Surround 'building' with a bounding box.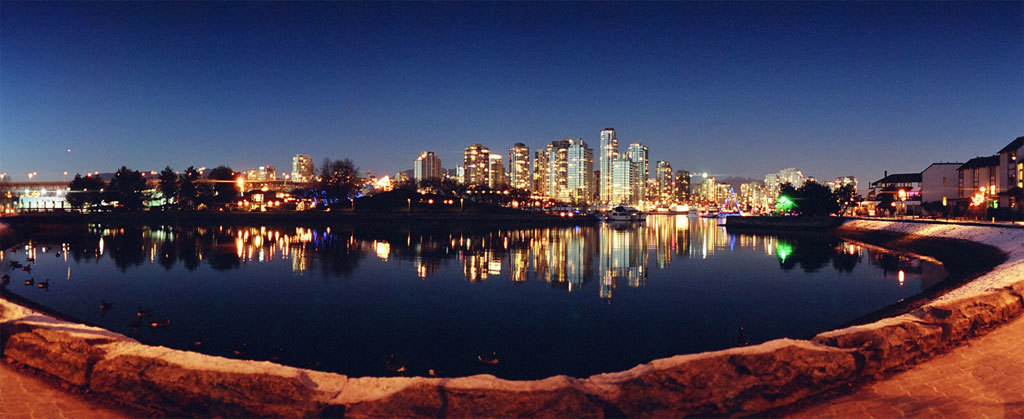
Rect(996, 135, 1023, 208).
